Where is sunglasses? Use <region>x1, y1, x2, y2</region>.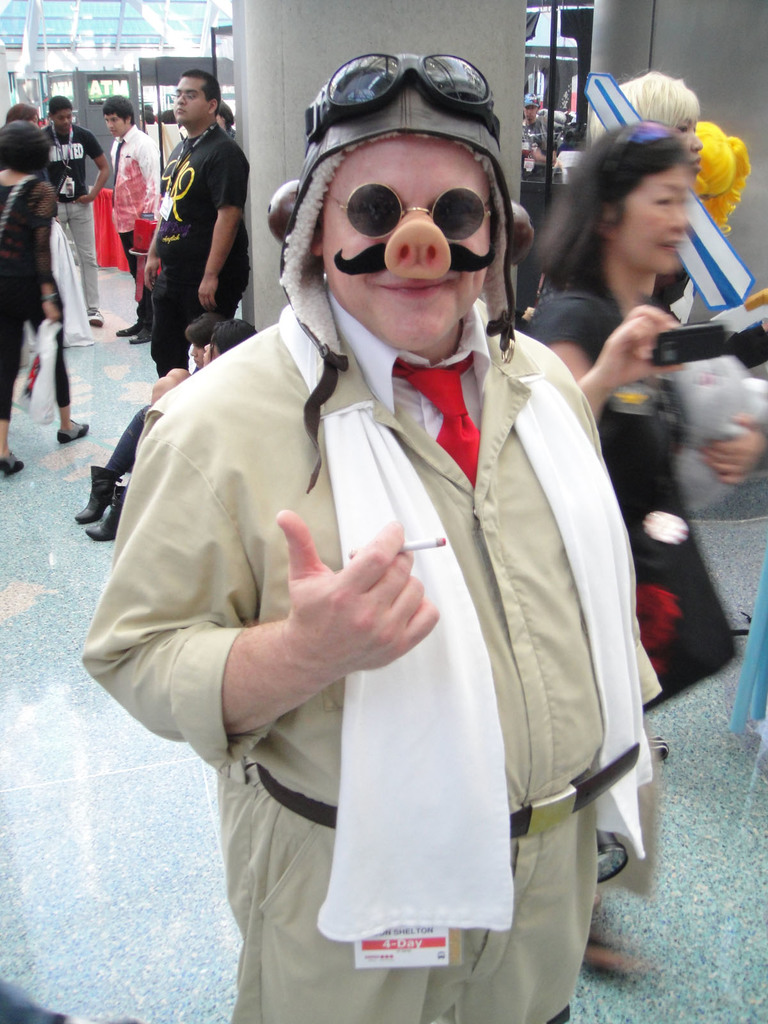
<region>302, 54, 506, 141</region>.
